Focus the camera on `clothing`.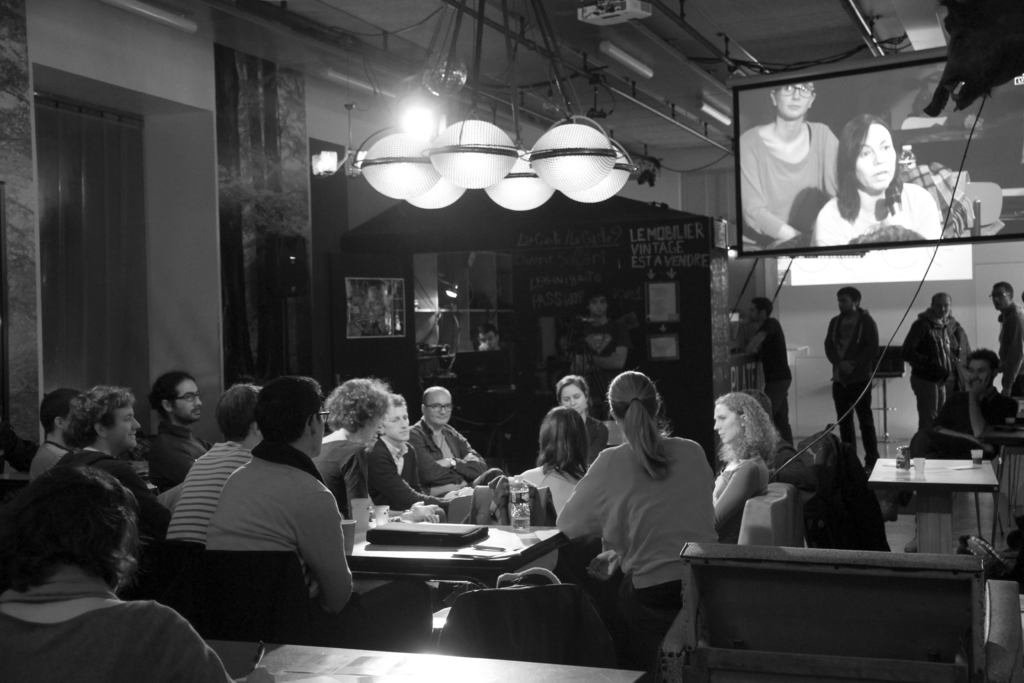
Focus region: pyautogui.locateOnScreen(758, 315, 794, 448).
